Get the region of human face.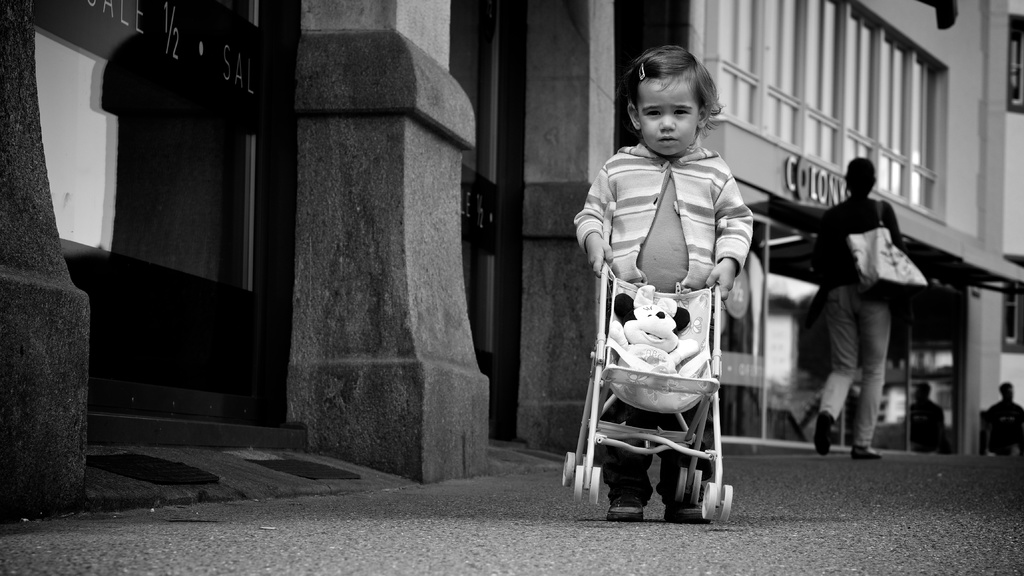
637/79/701/157.
